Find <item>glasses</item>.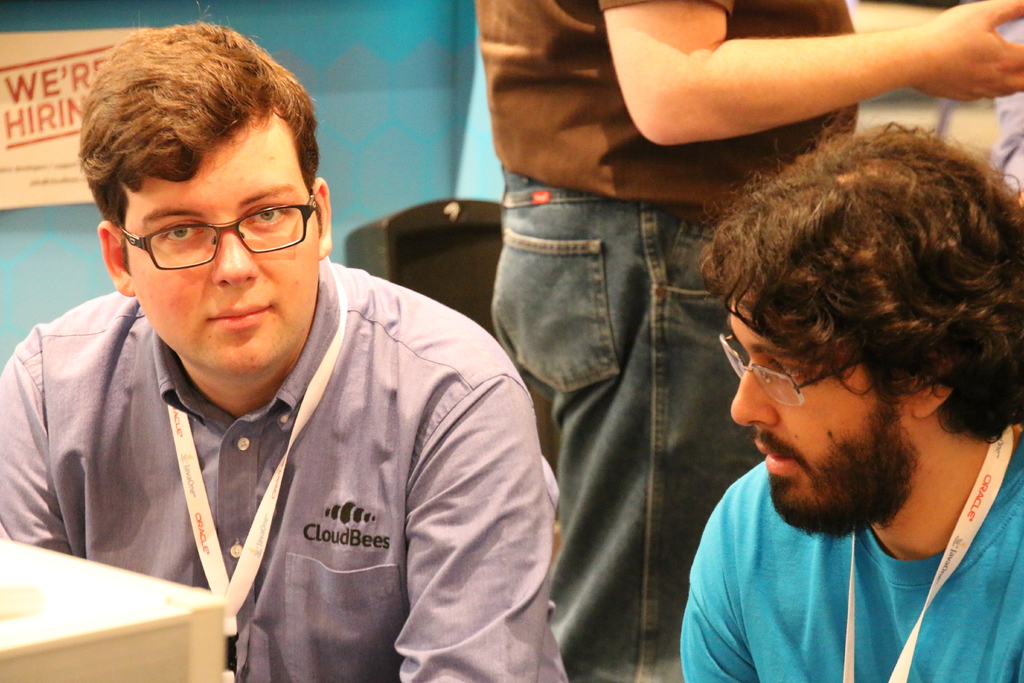
(112,188,318,270).
